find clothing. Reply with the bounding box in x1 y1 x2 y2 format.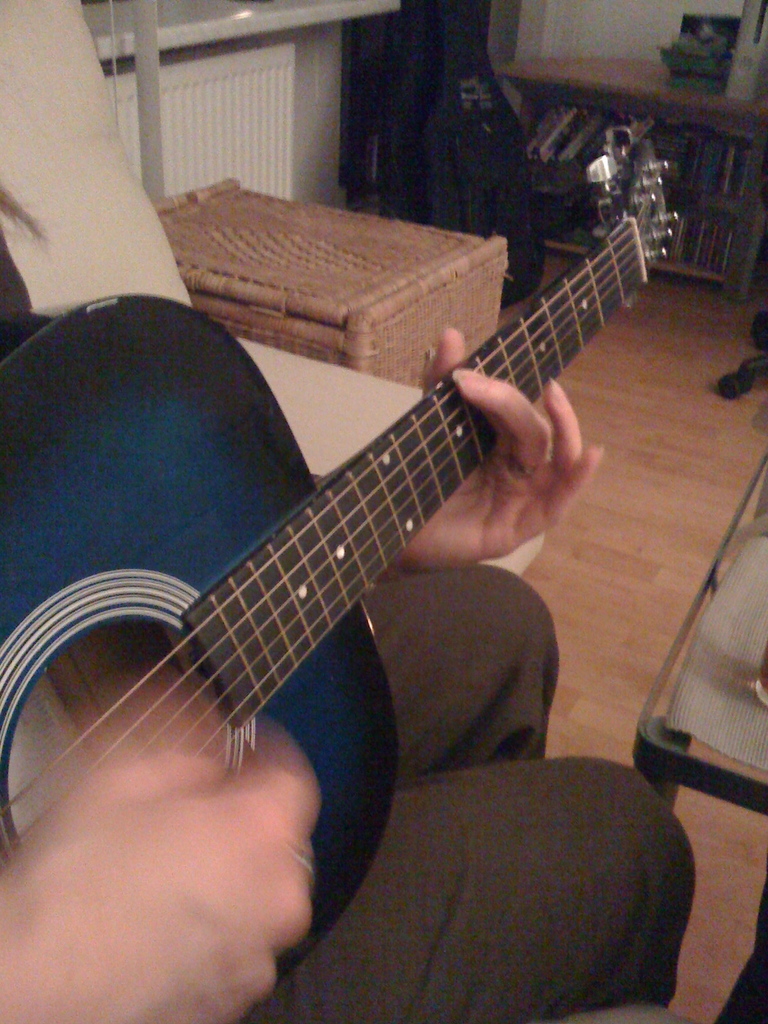
243 565 698 1023.
